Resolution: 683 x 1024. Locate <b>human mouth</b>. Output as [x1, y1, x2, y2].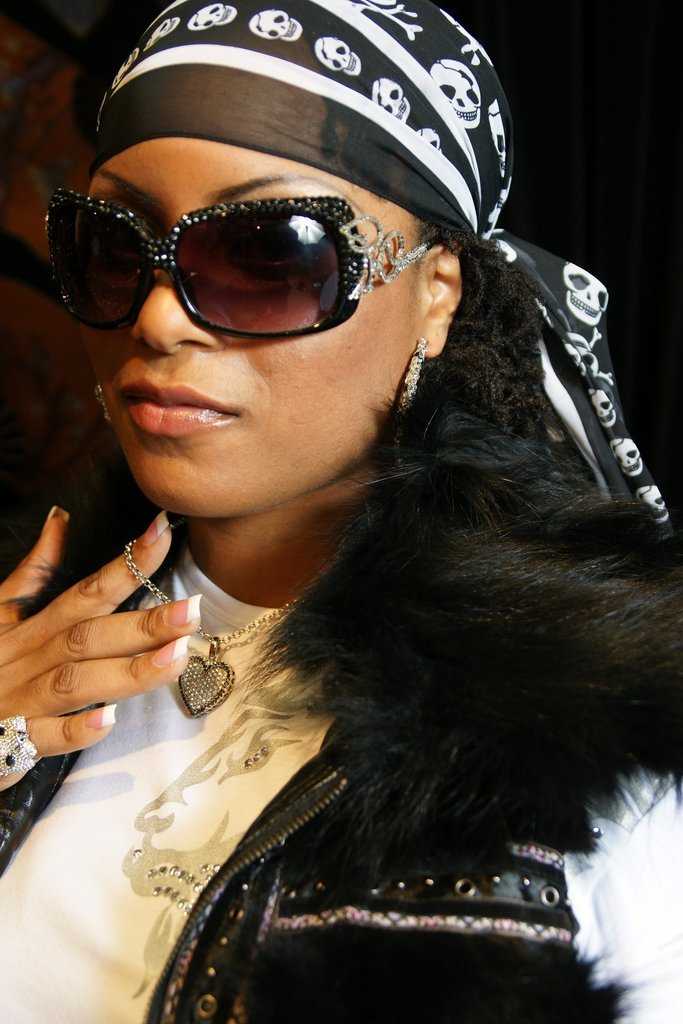
[114, 384, 259, 445].
